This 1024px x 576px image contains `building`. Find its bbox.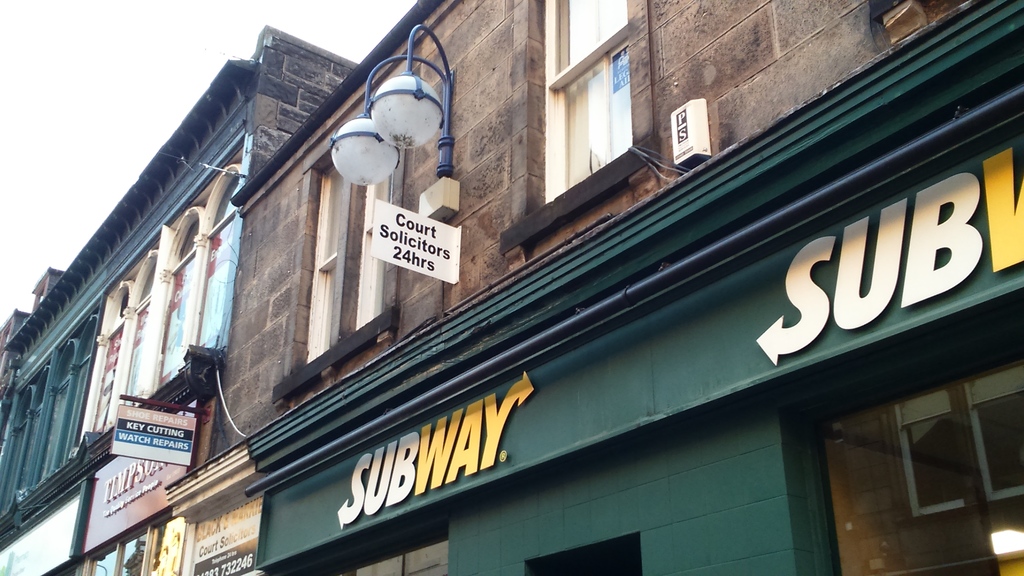
locate(163, 0, 1023, 575).
